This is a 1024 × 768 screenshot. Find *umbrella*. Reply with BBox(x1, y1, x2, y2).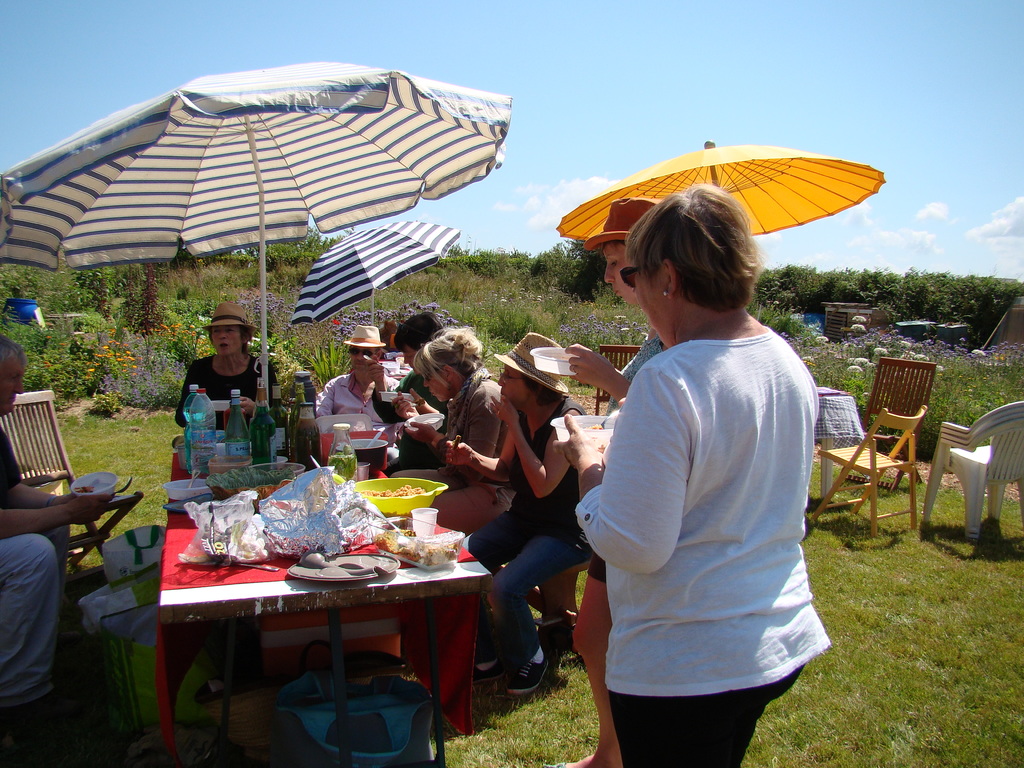
BBox(556, 142, 888, 240).
